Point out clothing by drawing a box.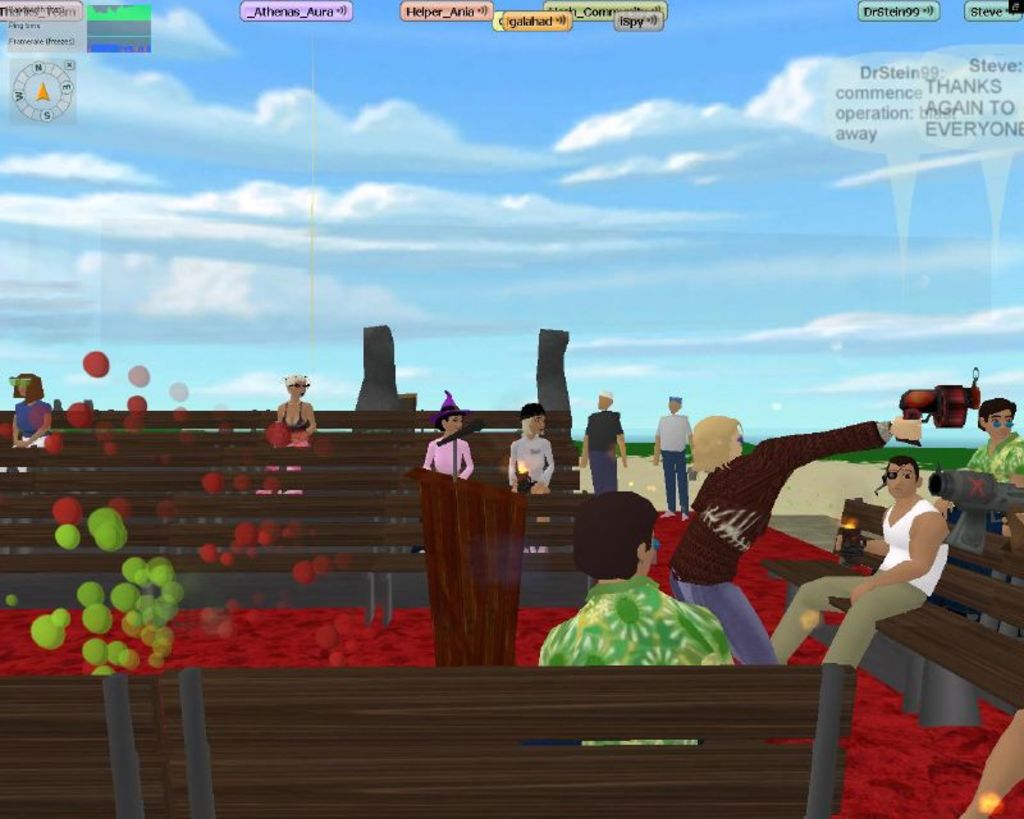
Rect(276, 402, 311, 431).
